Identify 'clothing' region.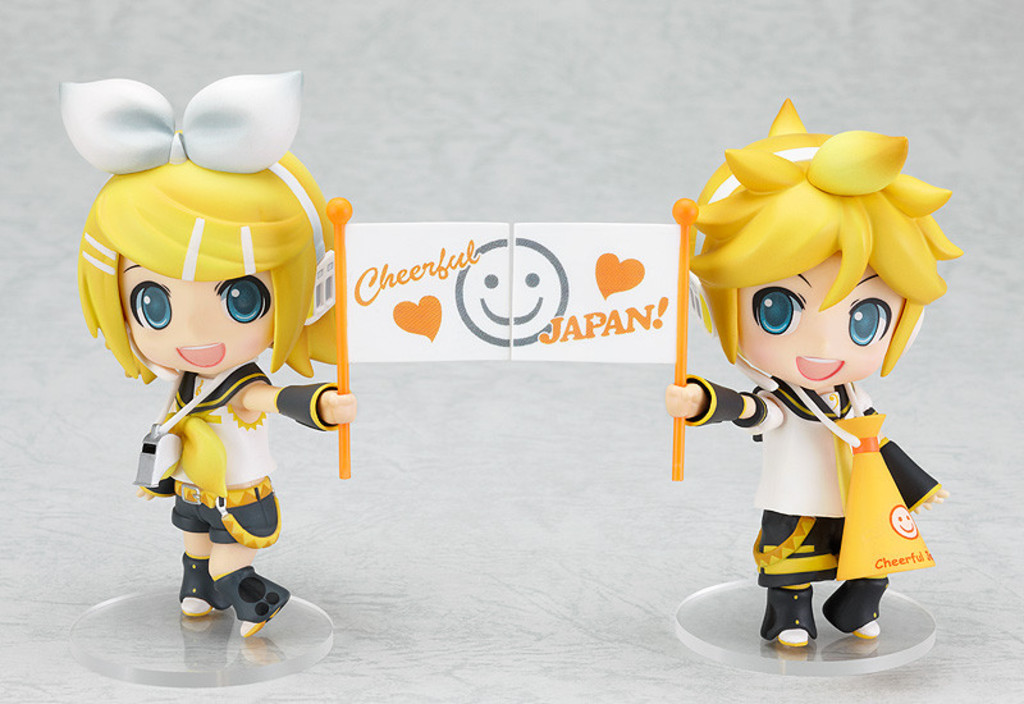
Region: <bbox>677, 300, 947, 630</bbox>.
